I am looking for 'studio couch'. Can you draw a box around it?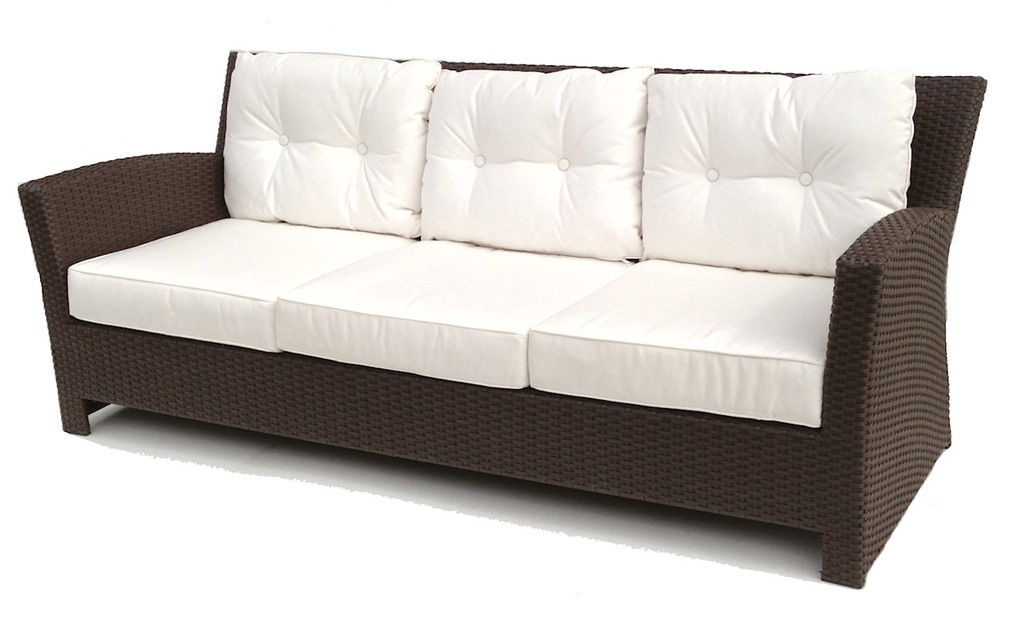
Sure, the bounding box is {"x1": 13, "y1": 46, "x2": 993, "y2": 590}.
